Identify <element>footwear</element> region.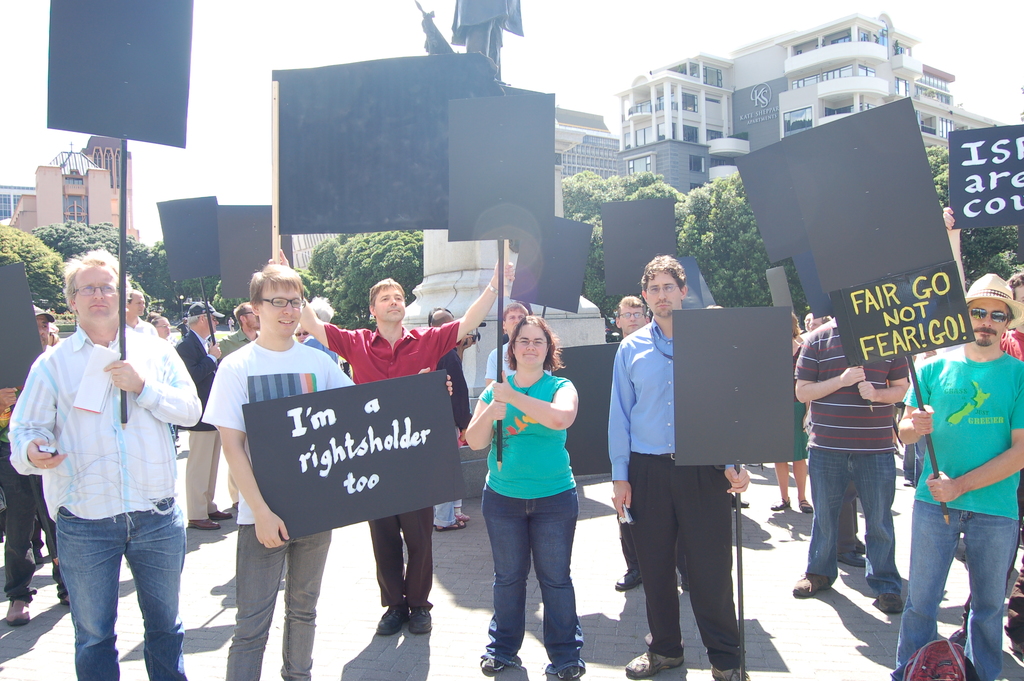
Region: bbox(1008, 640, 1023, 656).
